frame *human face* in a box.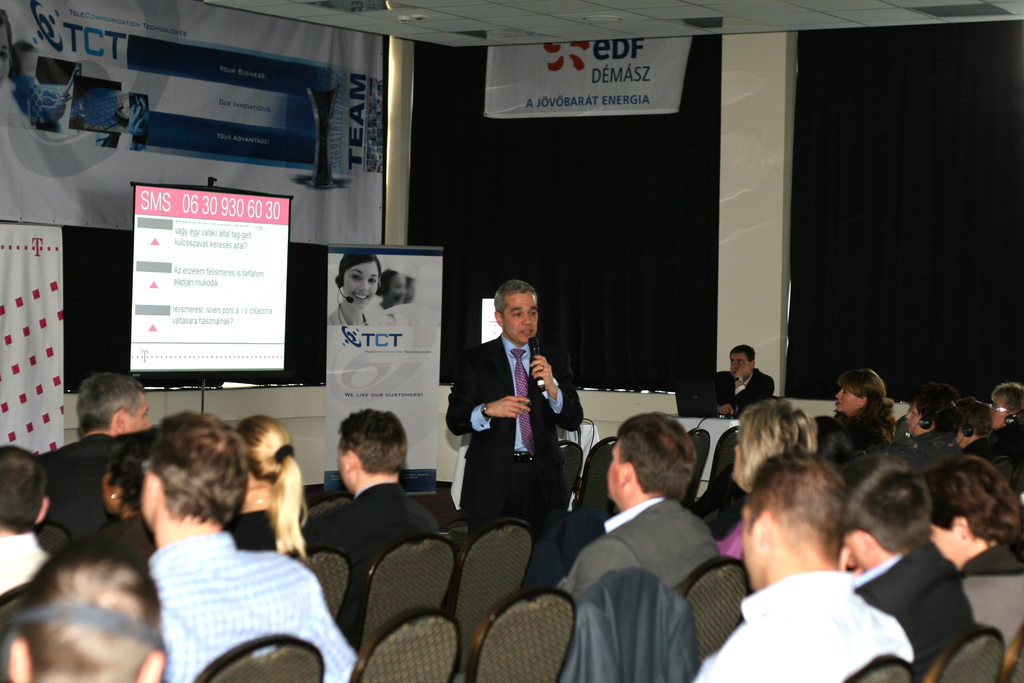
905/403/929/436.
